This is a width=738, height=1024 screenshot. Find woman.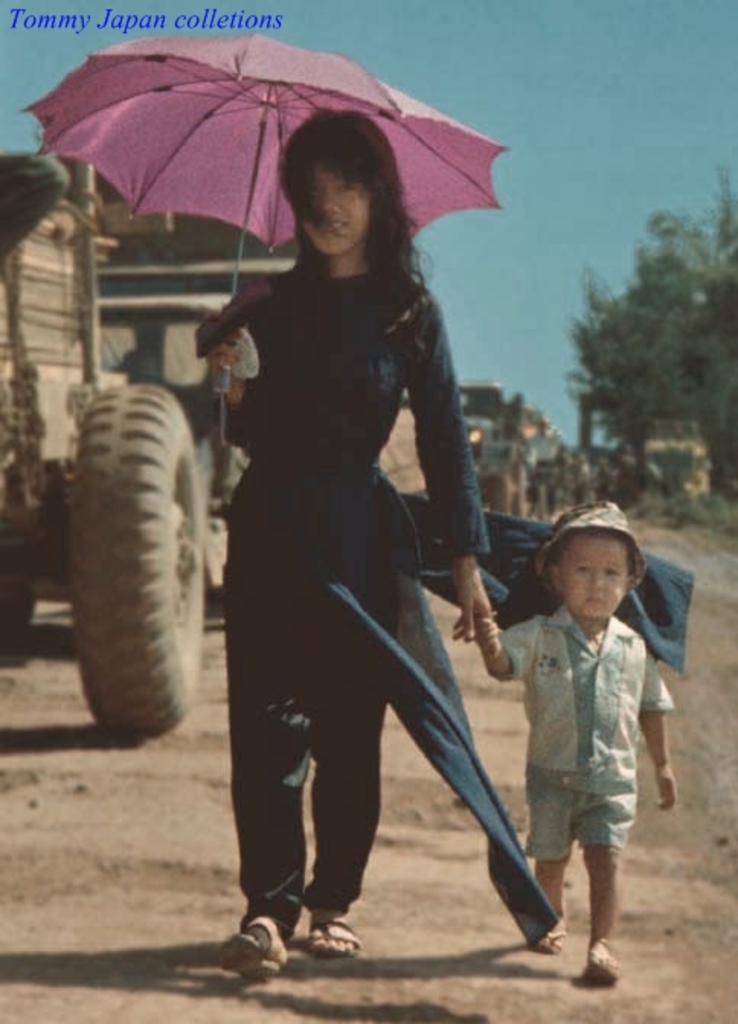
Bounding box: [203, 99, 489, 978].
